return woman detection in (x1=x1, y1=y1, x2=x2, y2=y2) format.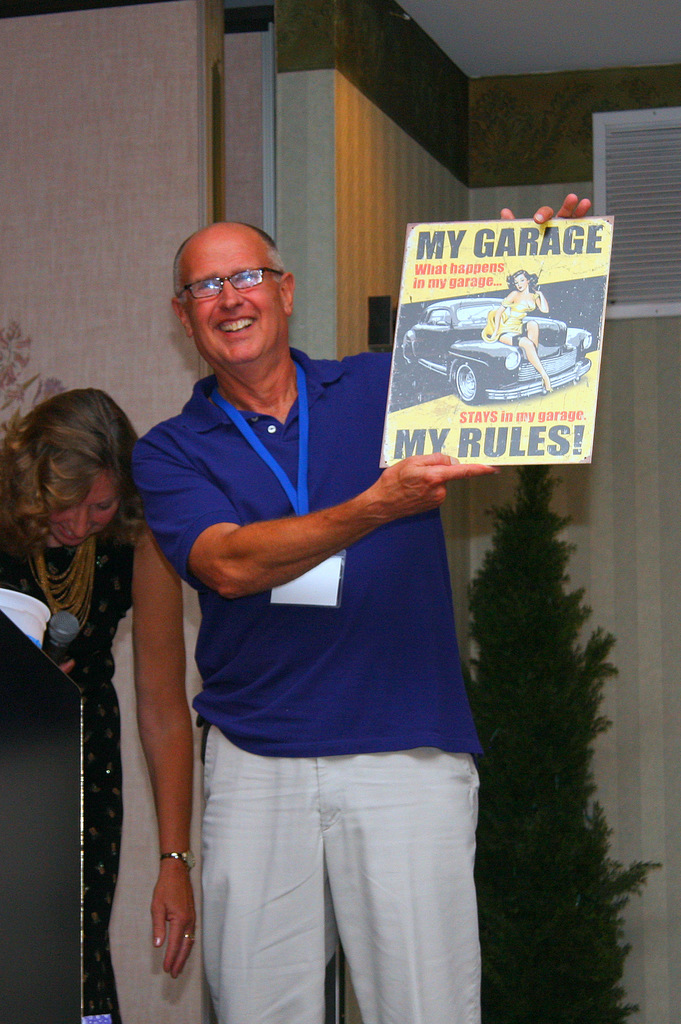
(x1=19, y1=366, x2=184, y2=988).
